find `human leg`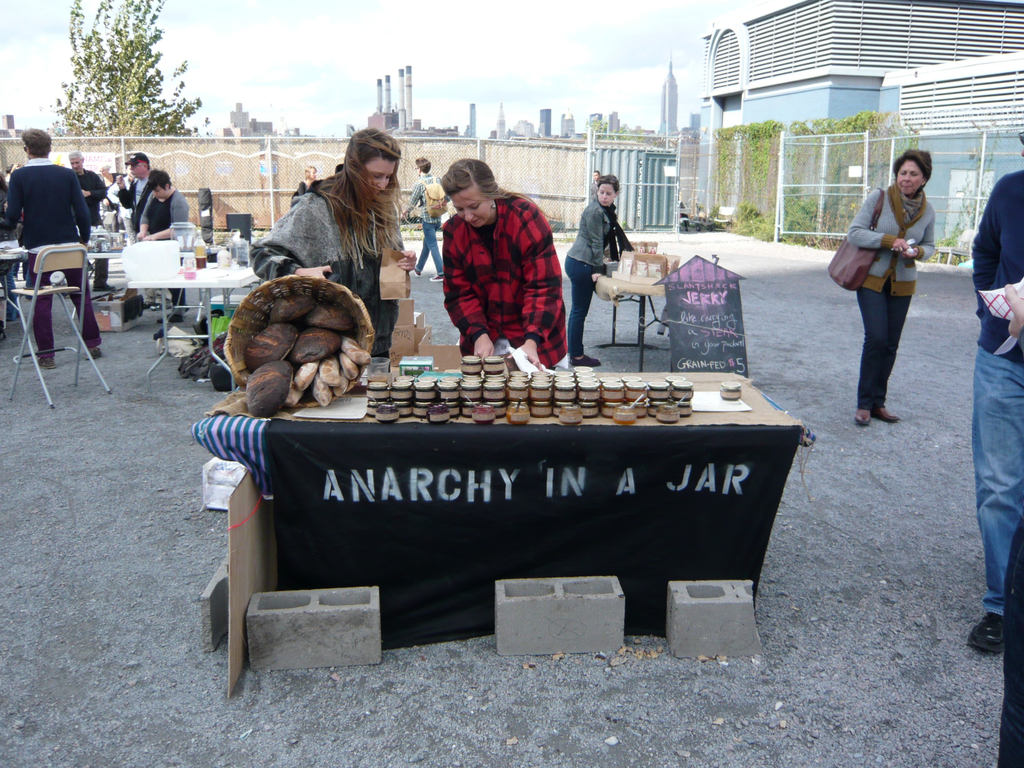
x1=66 y1=262 x2=100 y2=353
